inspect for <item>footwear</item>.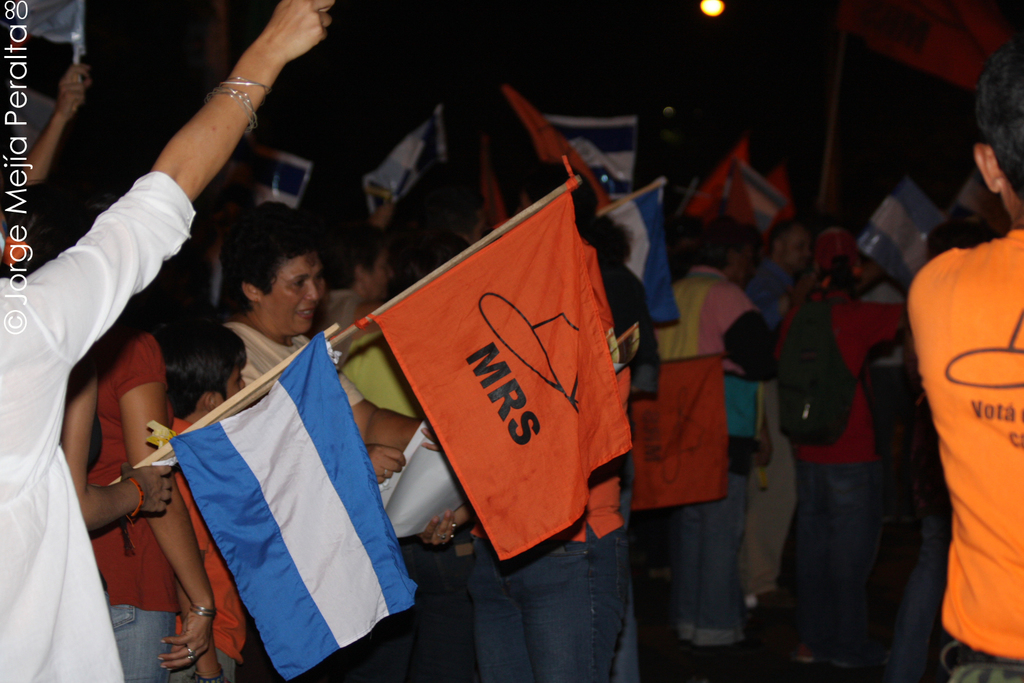
Inspection: <box>827,647,890,671</box>.
